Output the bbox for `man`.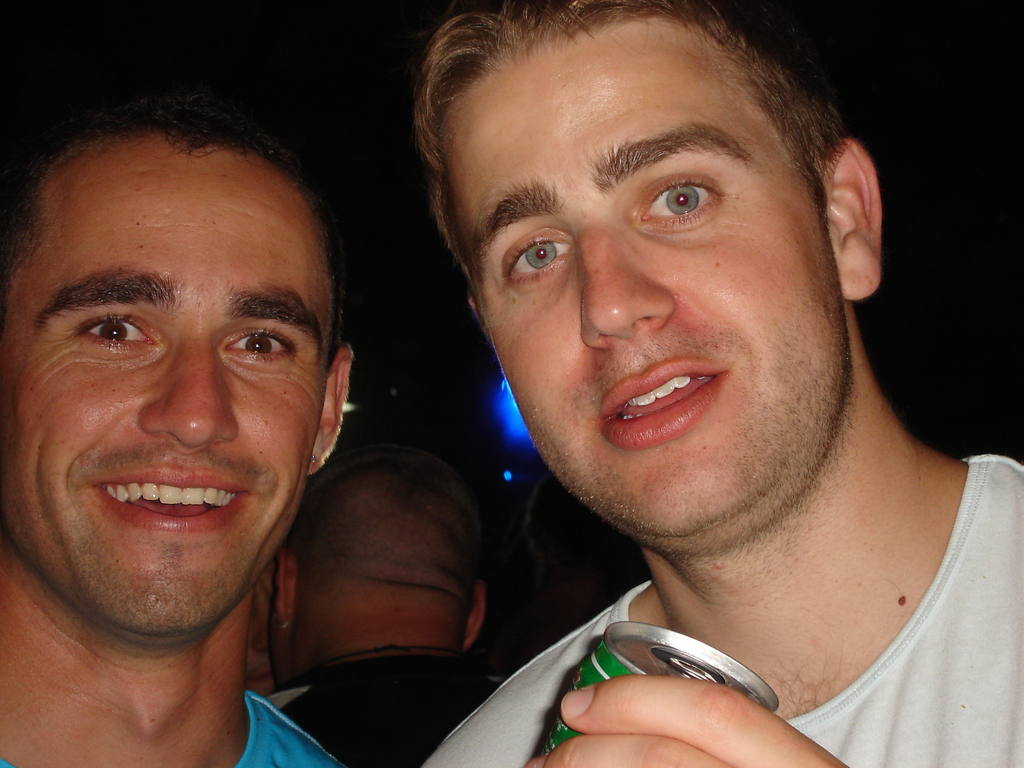
(257,435,489,767).
